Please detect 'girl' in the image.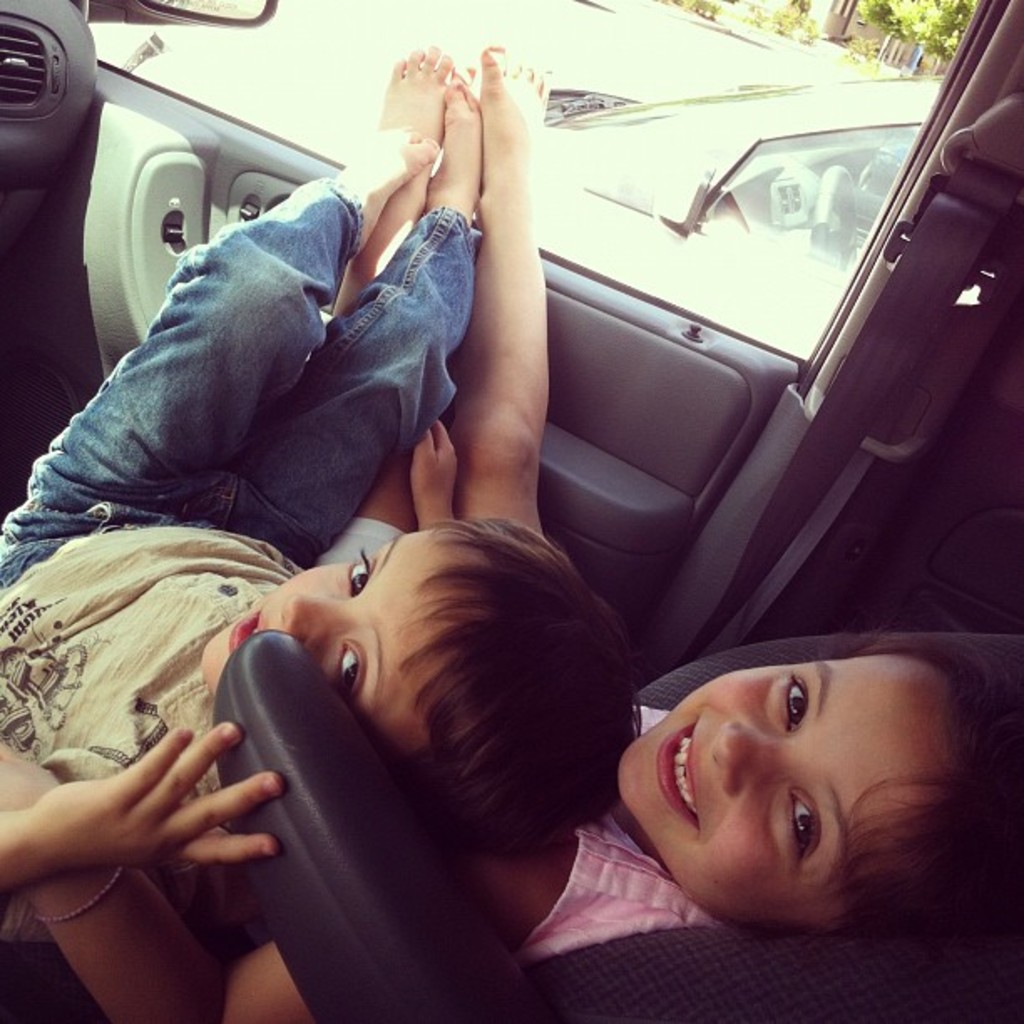
[left=0, top=42, right=1022, bottom=1021].
